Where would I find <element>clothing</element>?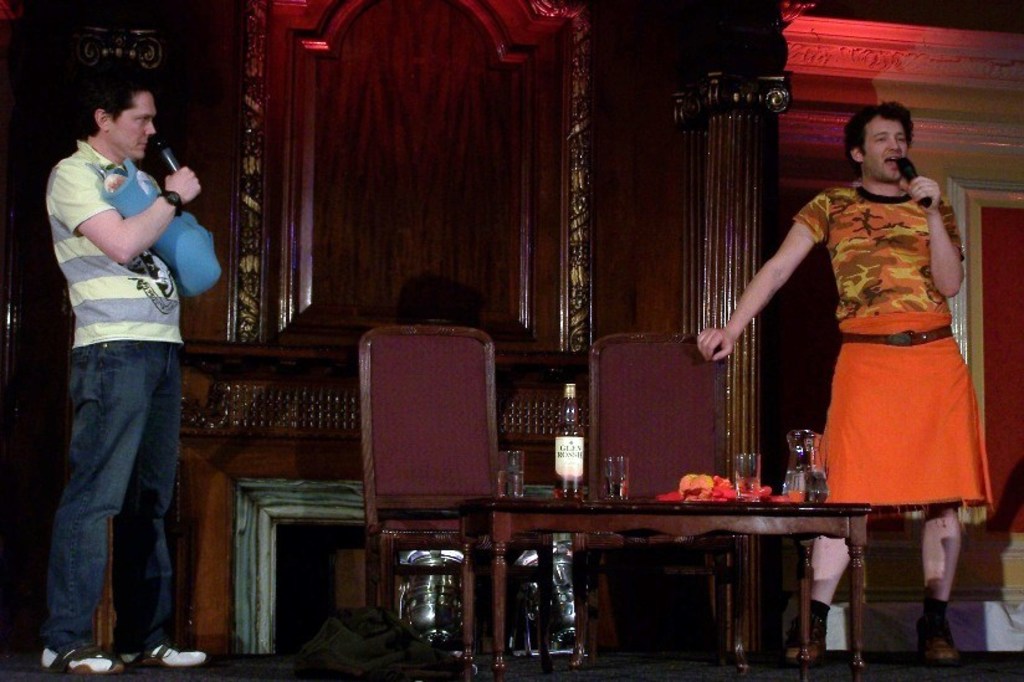
At crop(43, 142, 188, 653).
